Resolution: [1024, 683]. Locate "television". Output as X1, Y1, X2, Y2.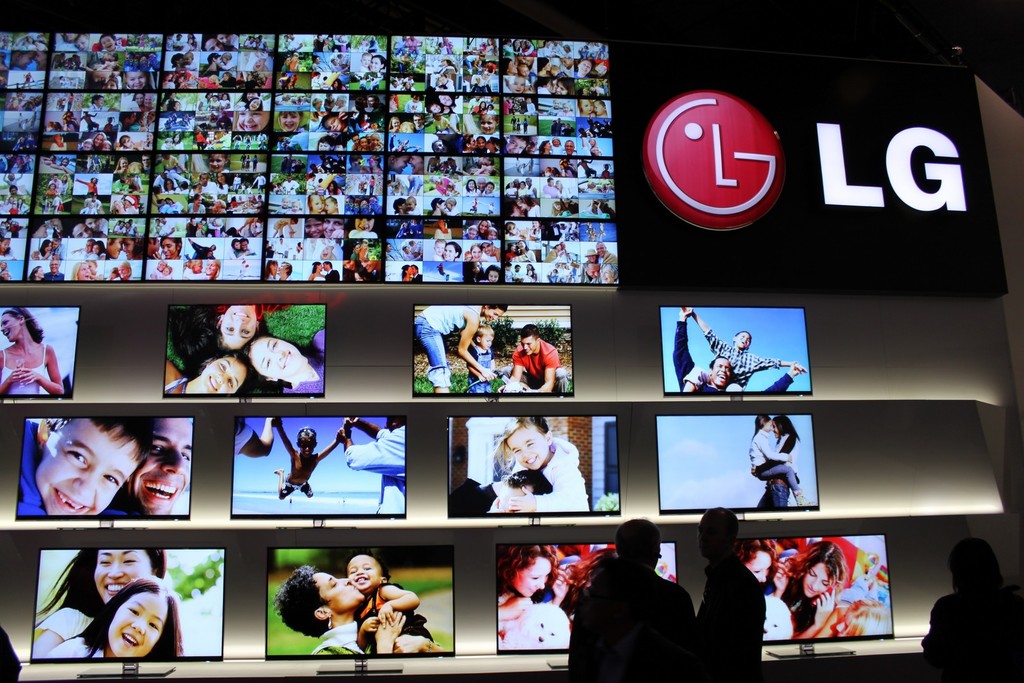
734, 534, 899, 639.
